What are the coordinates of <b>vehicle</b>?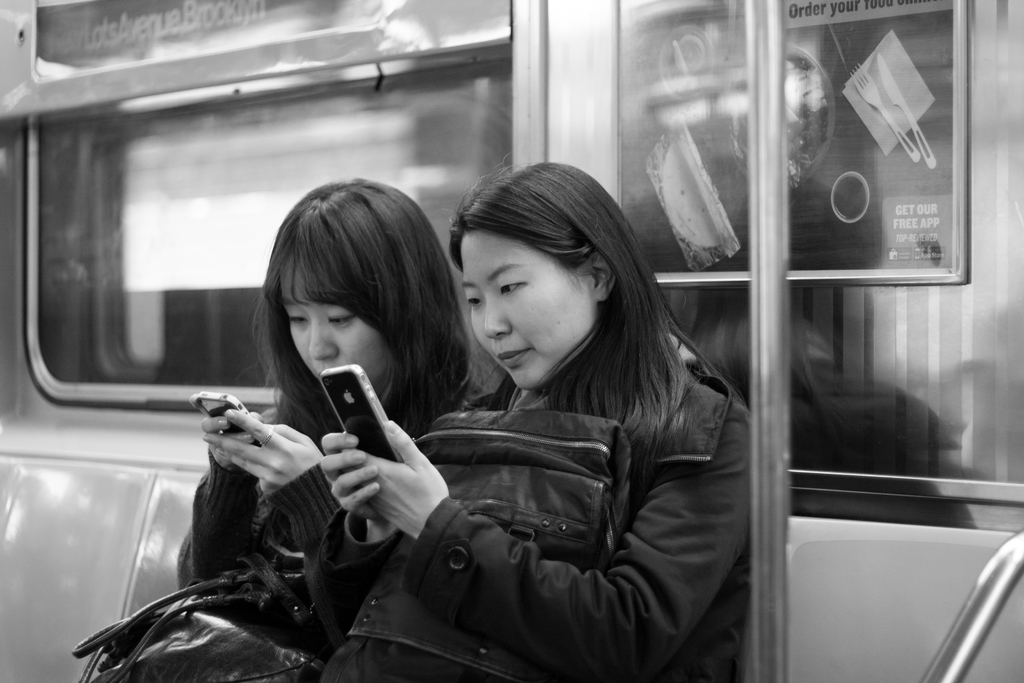
<region>0, 0, 1023, 679</region>.
